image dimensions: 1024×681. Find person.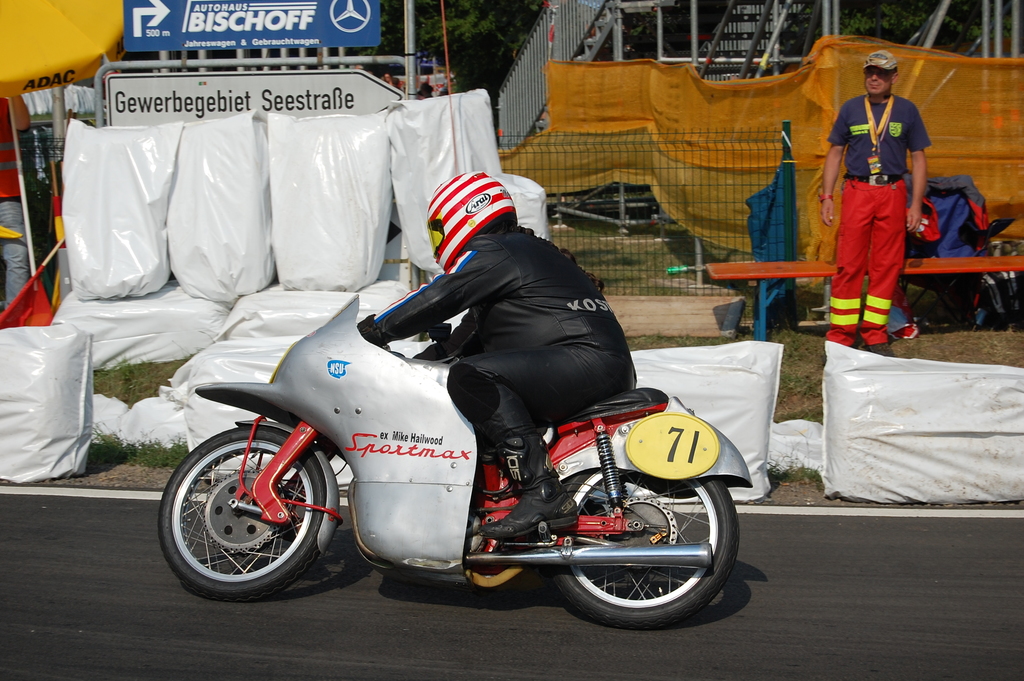
<bbox>356, 168, 634, 544</bbox>.
